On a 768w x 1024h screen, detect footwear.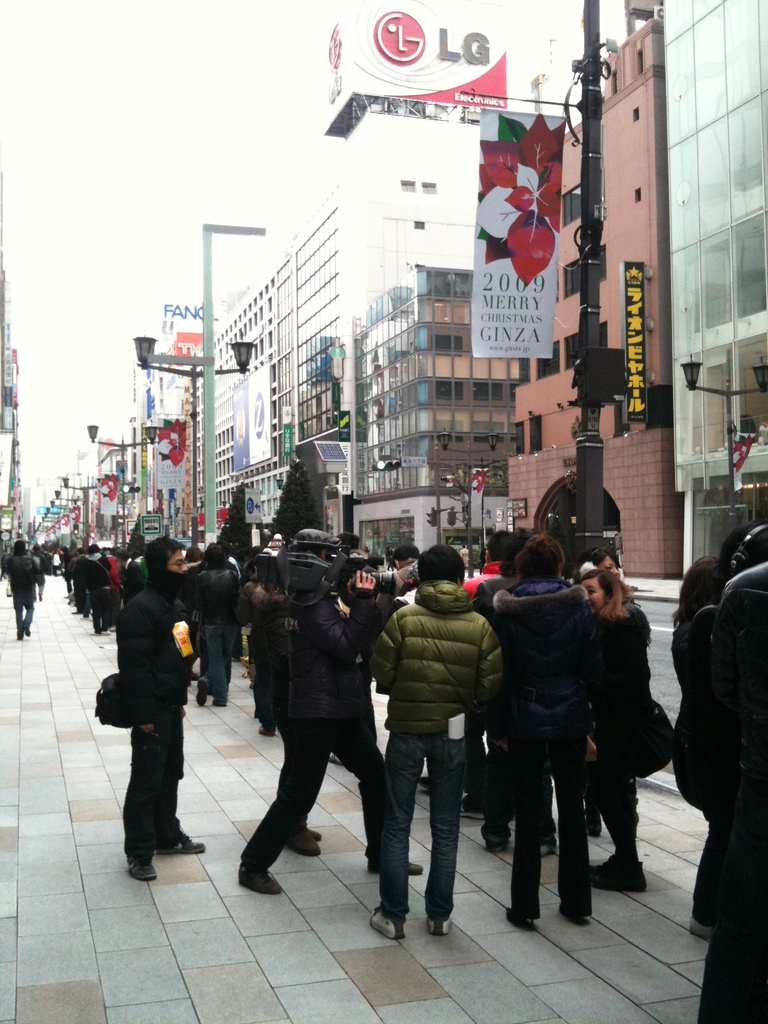
locate(502, 907, 531, 931).
